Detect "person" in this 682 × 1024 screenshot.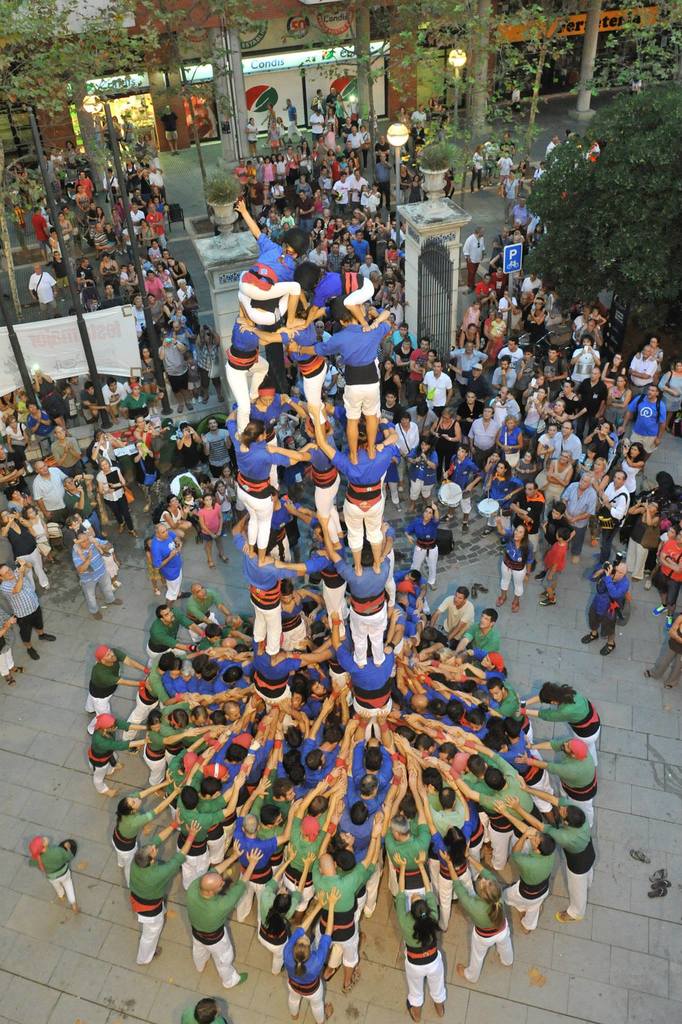
Detection: (x1=577, y1=366, x2=608, y2=445).
